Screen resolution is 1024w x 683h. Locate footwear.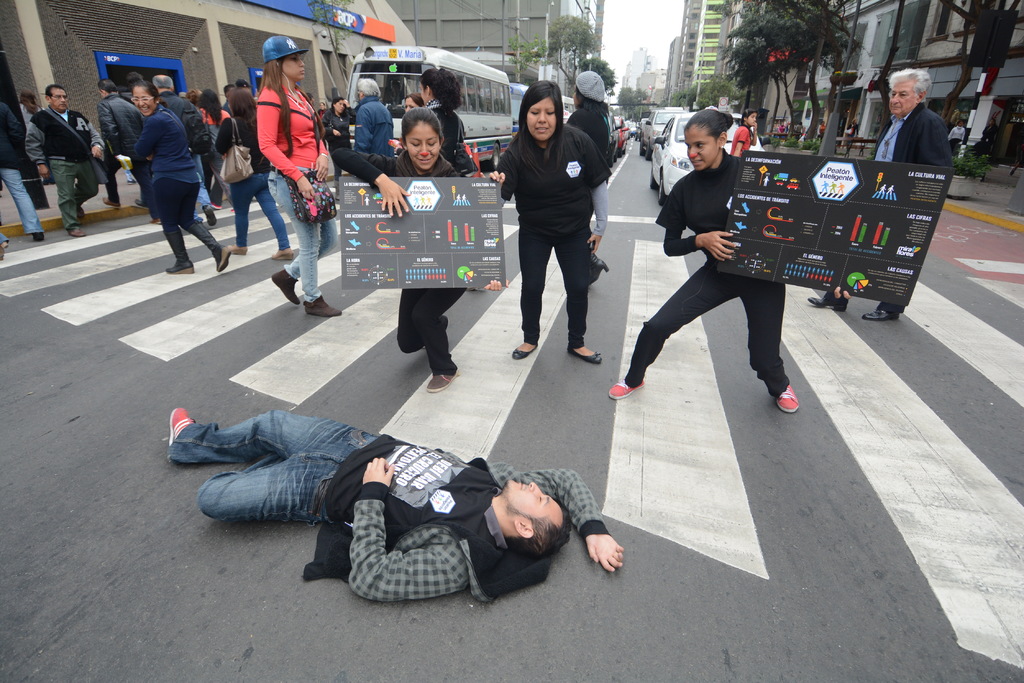
x1=134 y1=197 x2=143 y2=207.
